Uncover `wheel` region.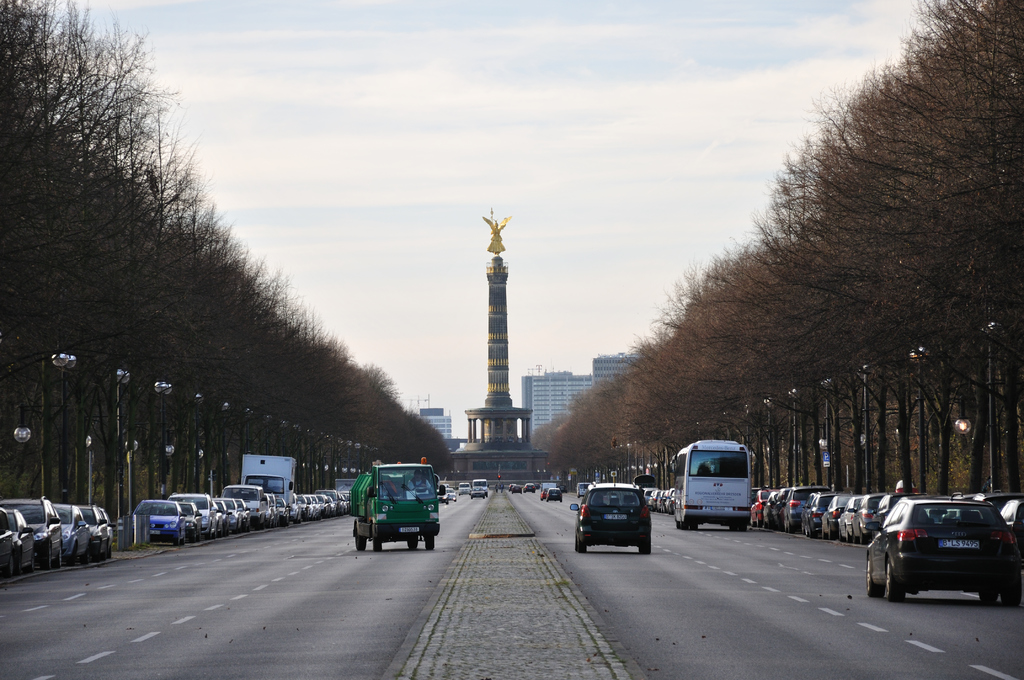
Uncovered: <box>369,524,392,551</box>.
